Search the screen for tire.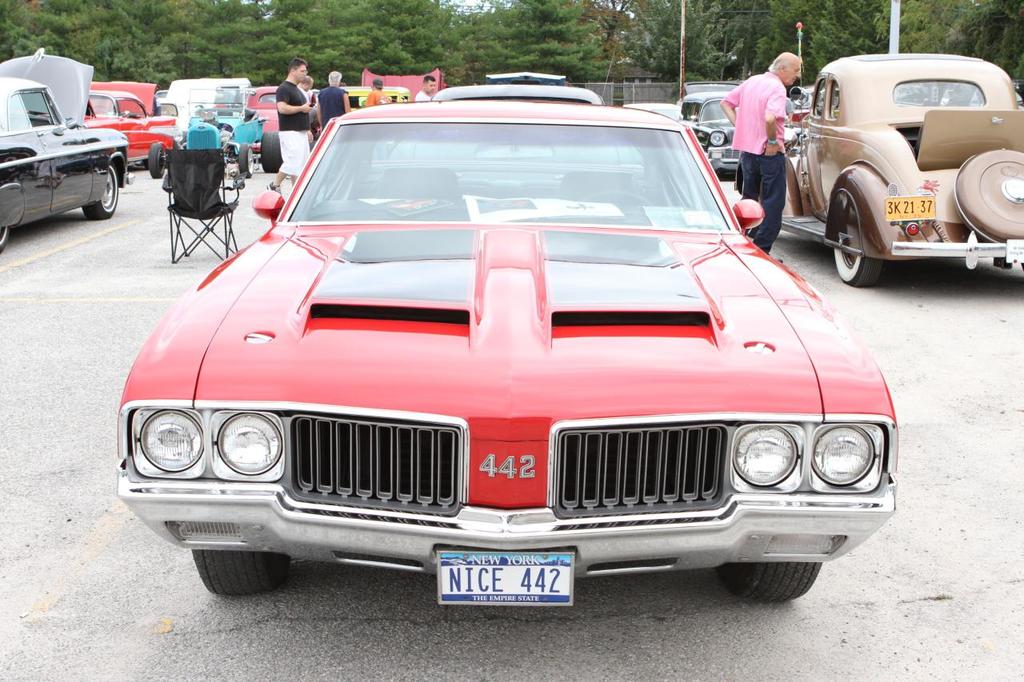
Found at box=[717, 563, 822, 597].
